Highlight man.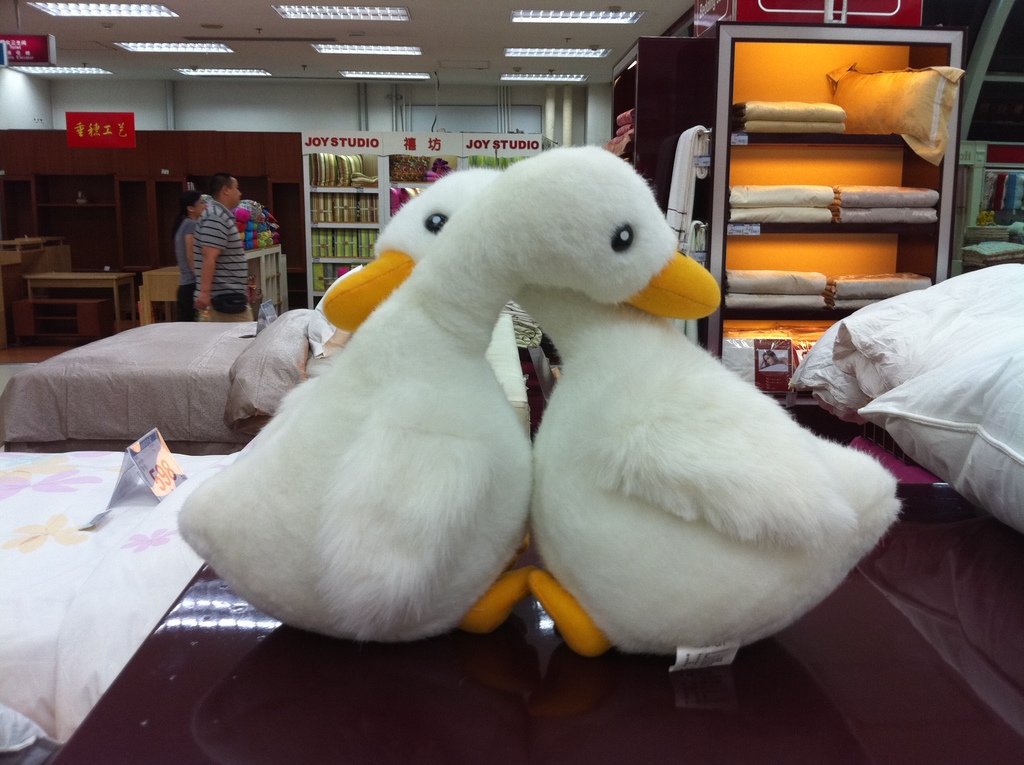
Highlighted region: Rect(195, 172, 252, 323).
